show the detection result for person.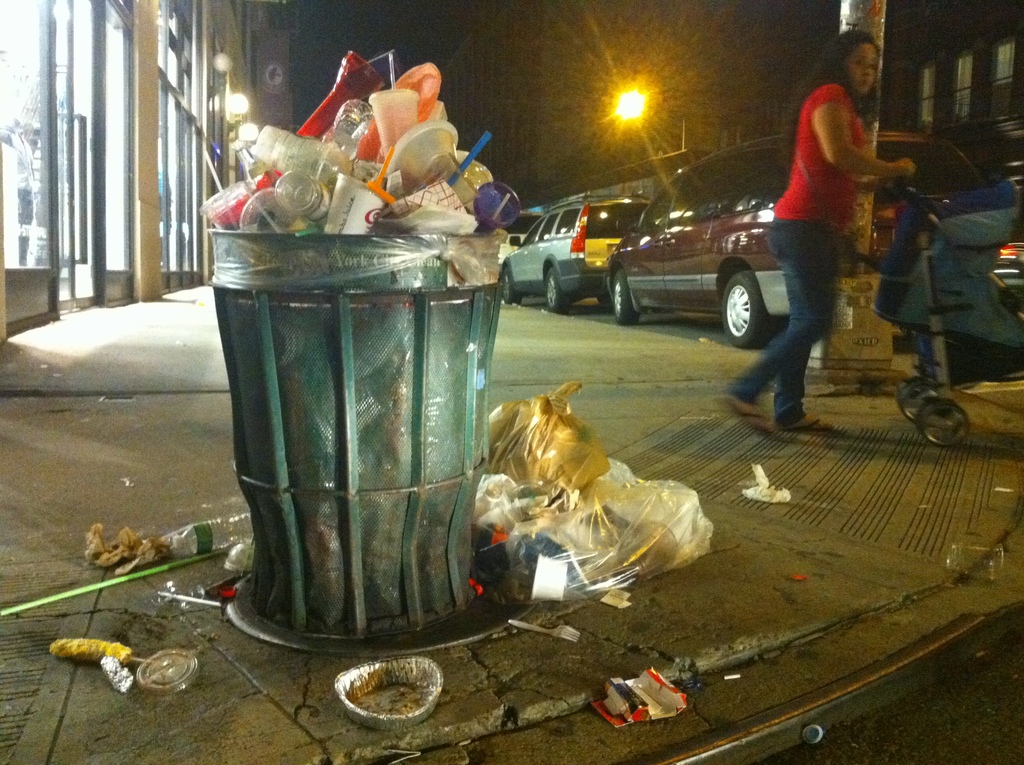
758 54 909 427.
